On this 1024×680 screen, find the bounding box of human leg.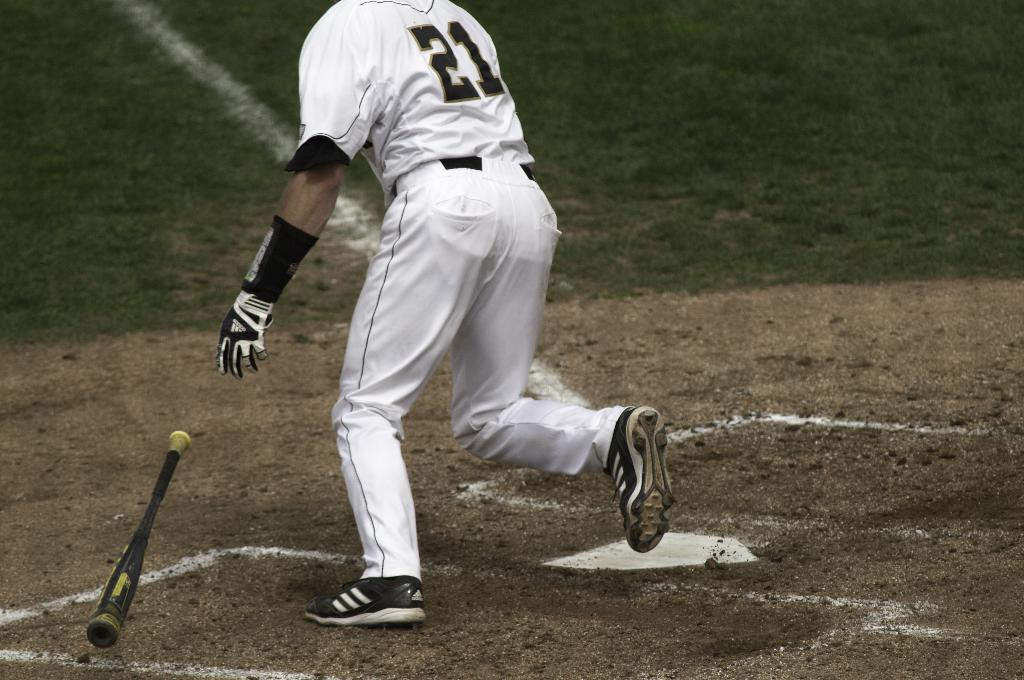
Bounding box: <box>304,164,488,629</box>.
